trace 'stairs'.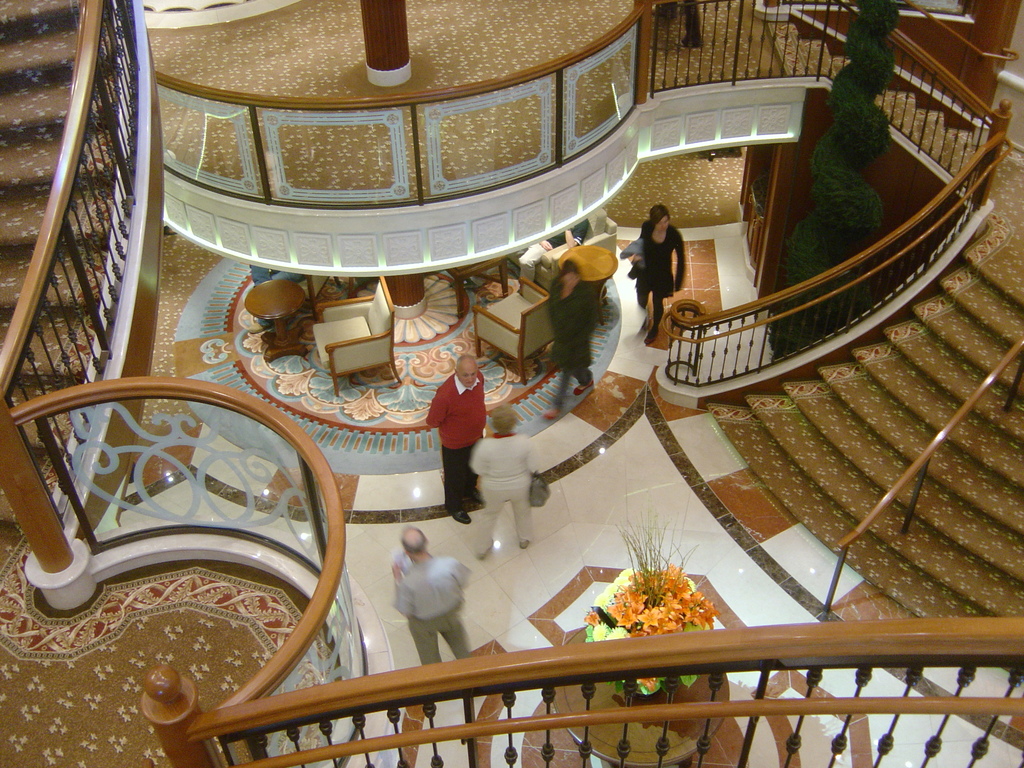
Traced to BBox(0, 0, 117, 520).
